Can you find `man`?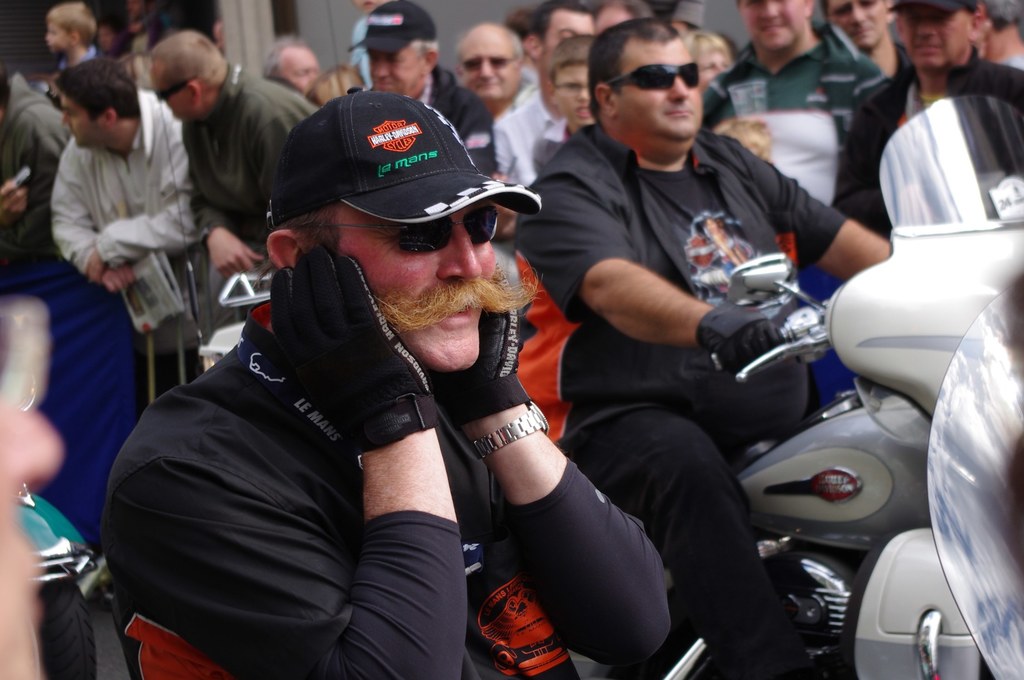
Yes, bounding box: locate(698, 0, 891, 208).
